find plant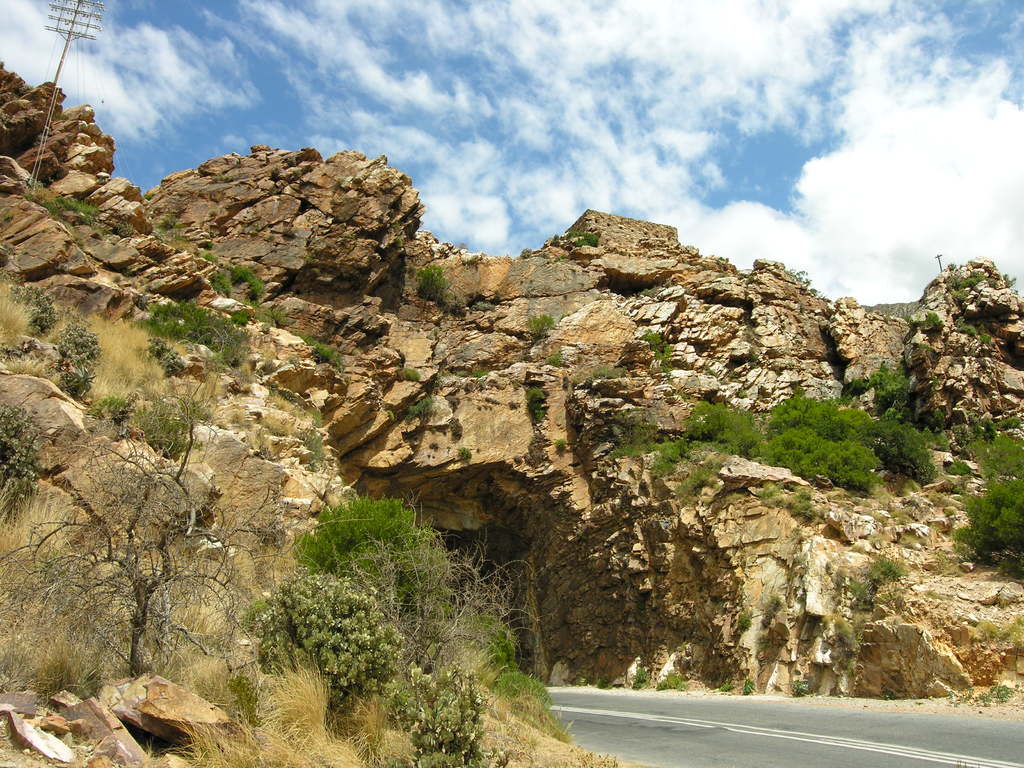
rect(415, 261, 449, 298)
